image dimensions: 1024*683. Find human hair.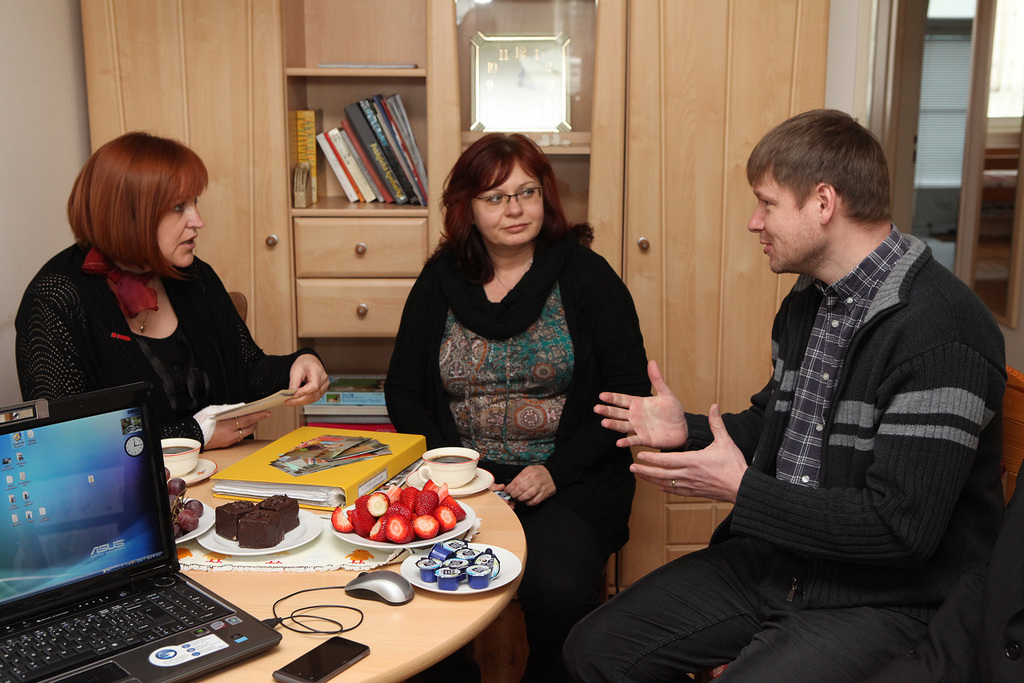
pyautogui.locateOnScreen(431, 128, 593, 275).
